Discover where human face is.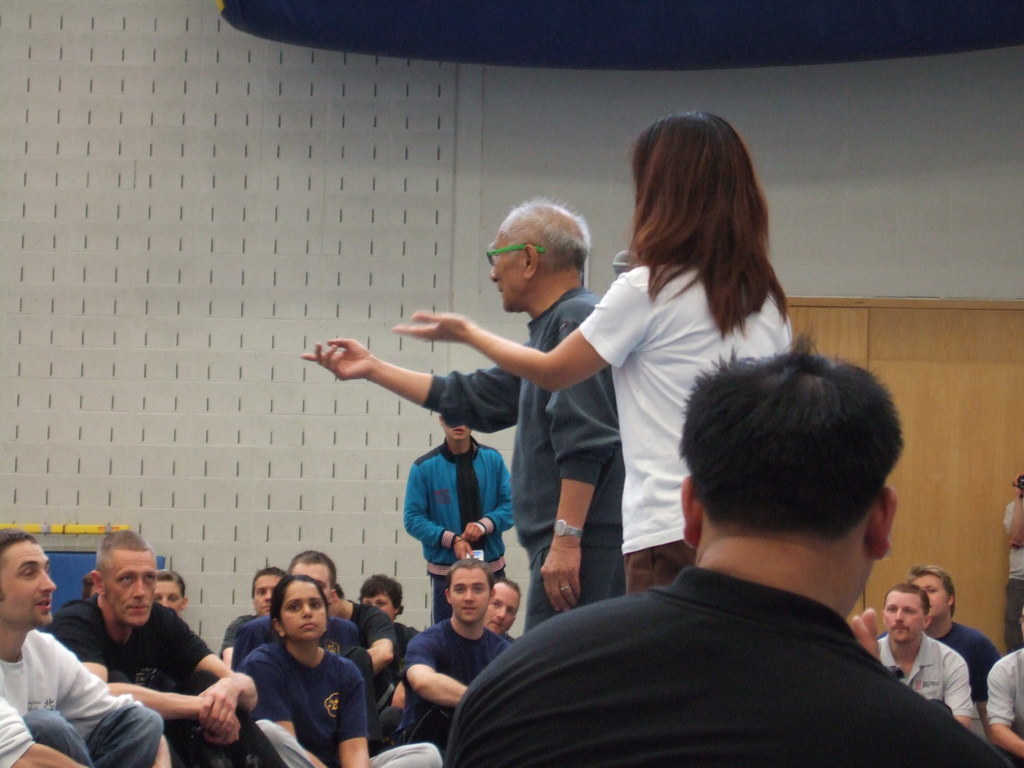
Discovered at 915,573,945,620.
